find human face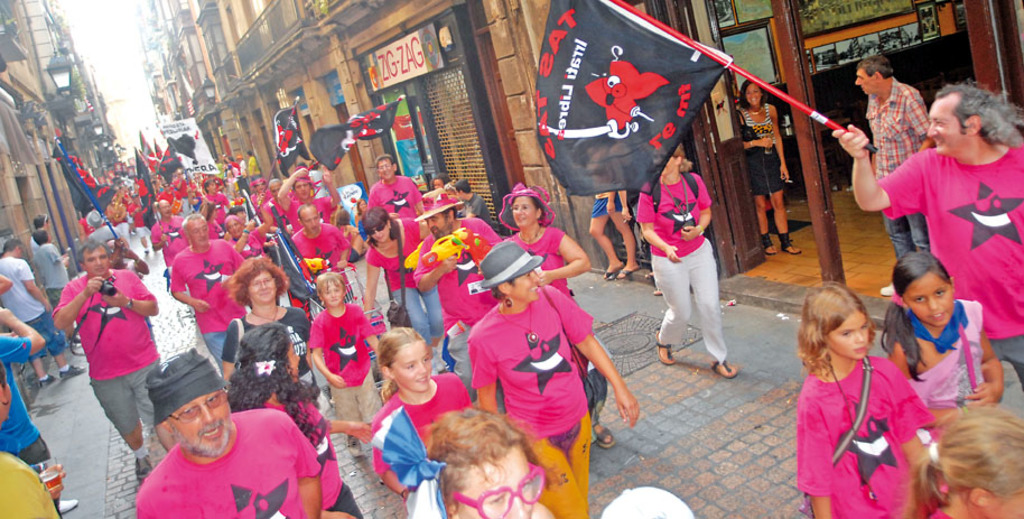
locate(229, 222, 243, 235)
